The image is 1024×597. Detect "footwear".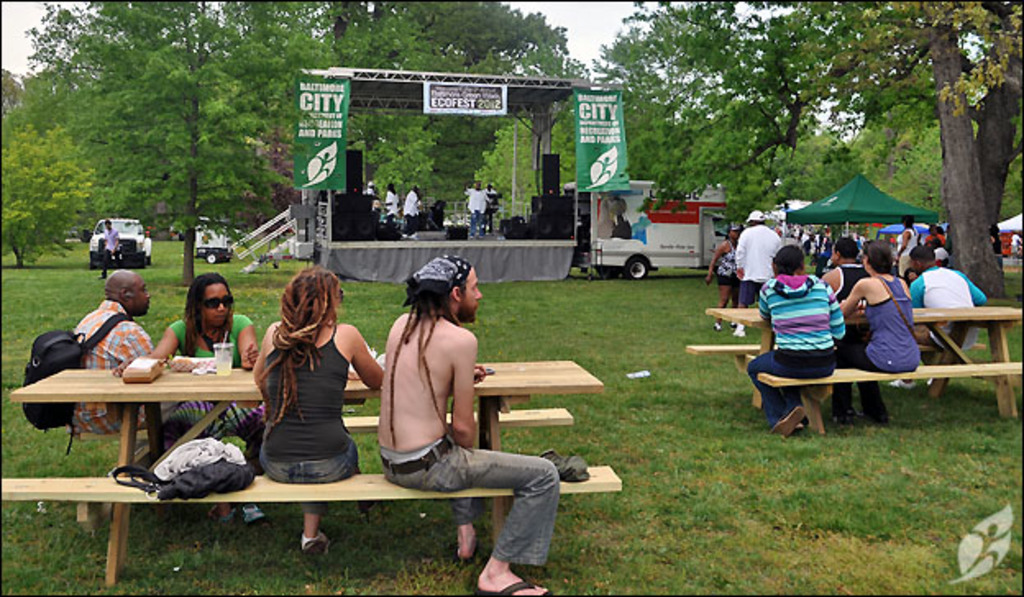
Detection: <box>765,402,814,440</box>.
